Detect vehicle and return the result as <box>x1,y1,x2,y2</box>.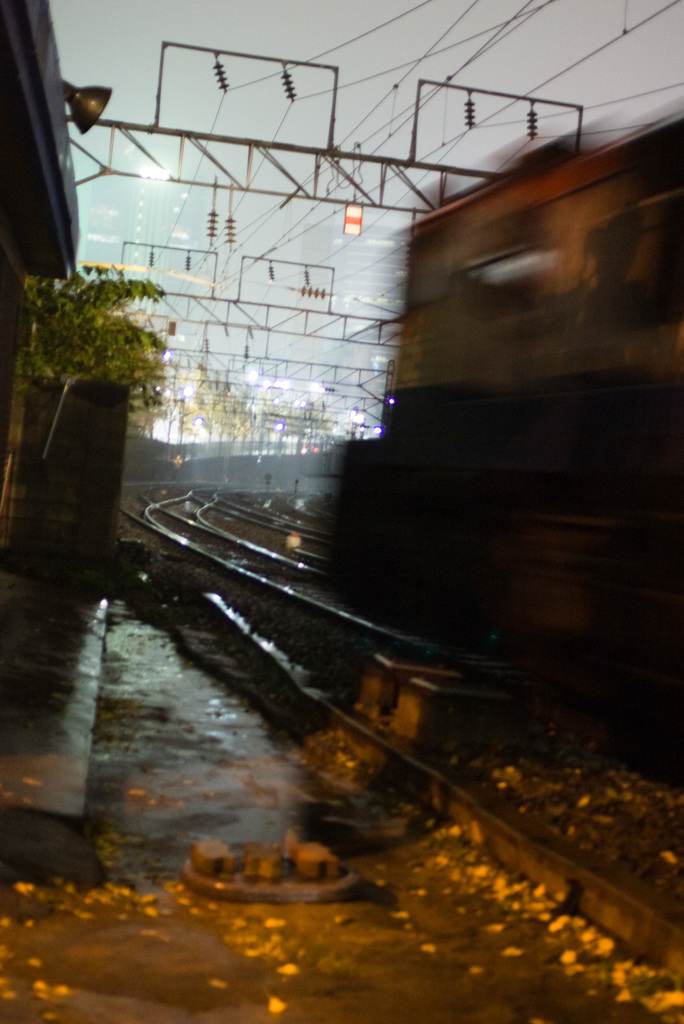
<box>311,106,683,720</box>.
